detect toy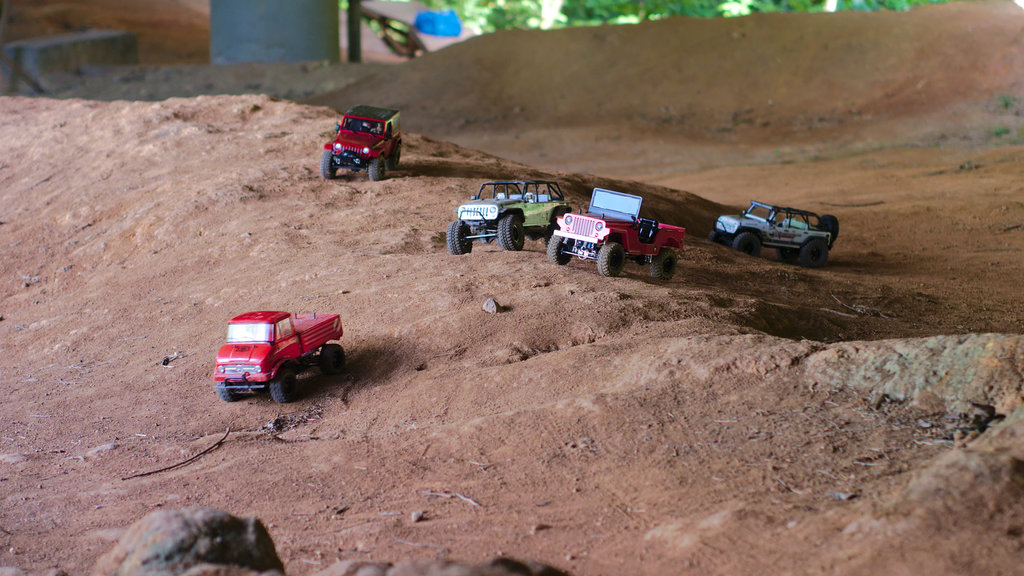
212/311/344/407
